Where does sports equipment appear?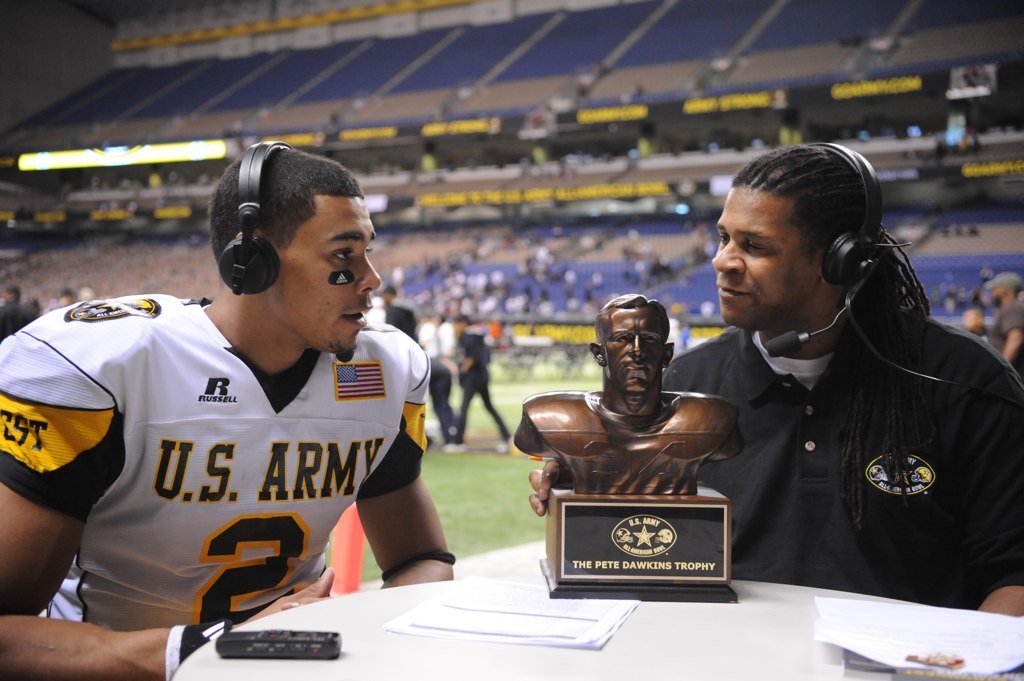
Appears at detection(0, 295, 428, 633).
